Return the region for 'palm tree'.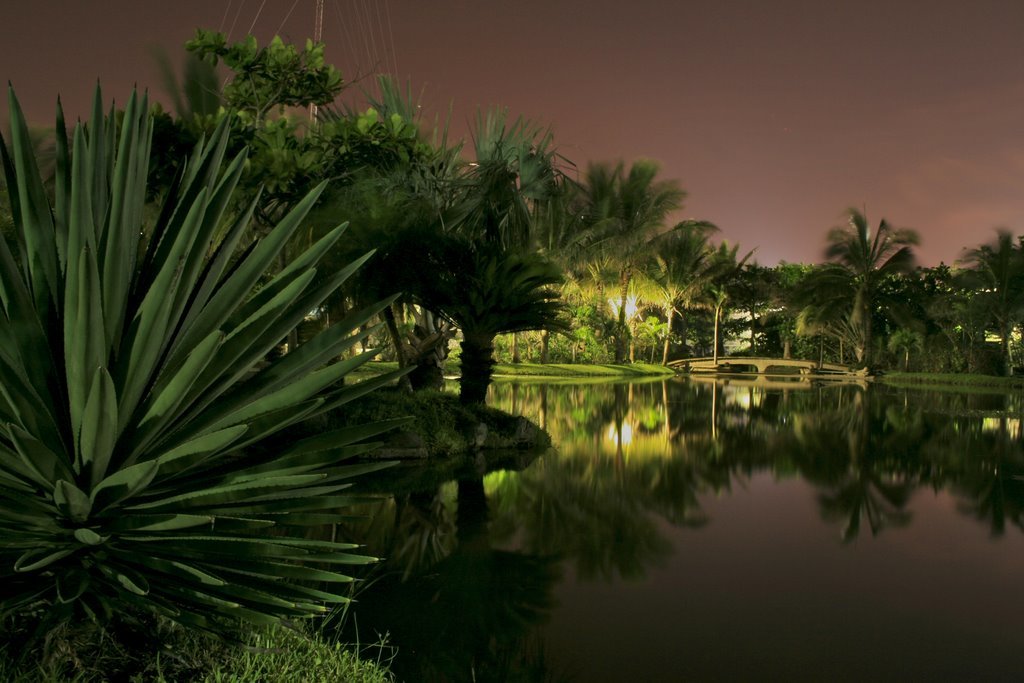
690:229:767:364.
